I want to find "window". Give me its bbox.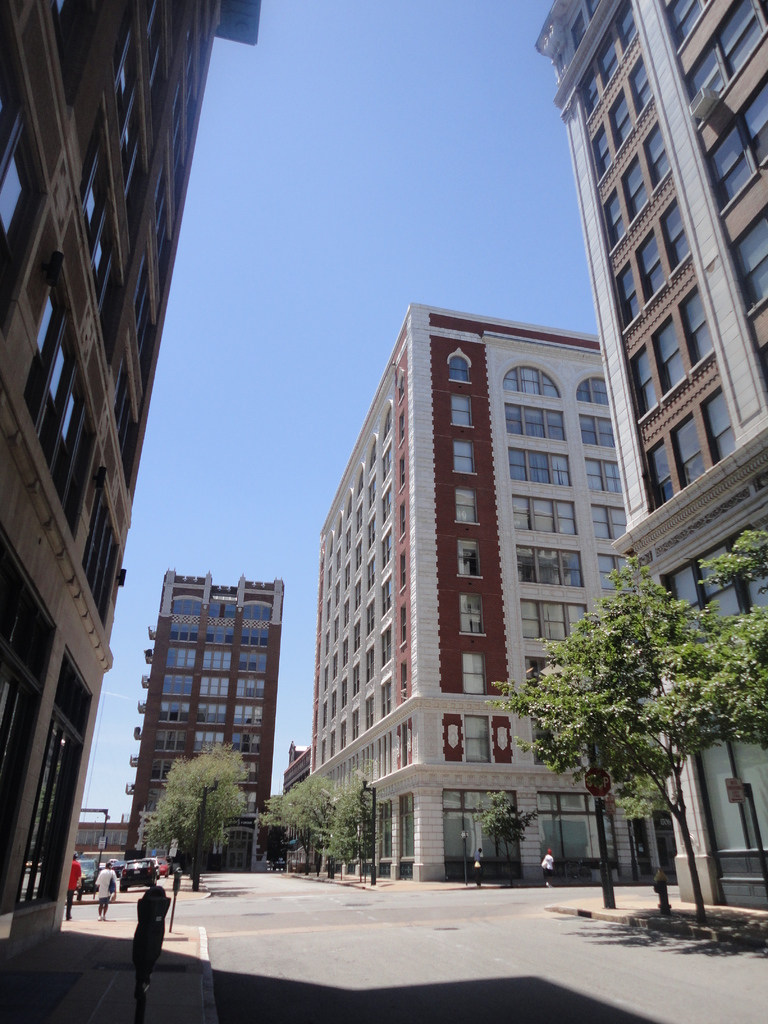
pyautogui.locateOnScreen(698, 385, 737, 459).
